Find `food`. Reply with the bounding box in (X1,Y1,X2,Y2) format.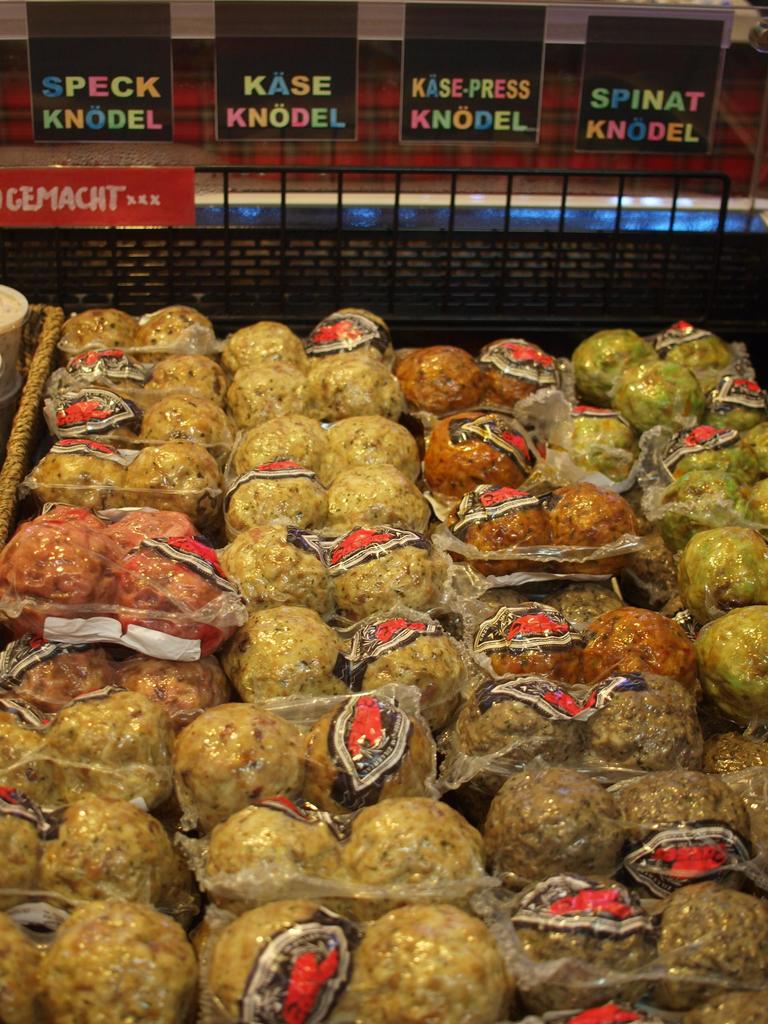
(198,802,340,915).
